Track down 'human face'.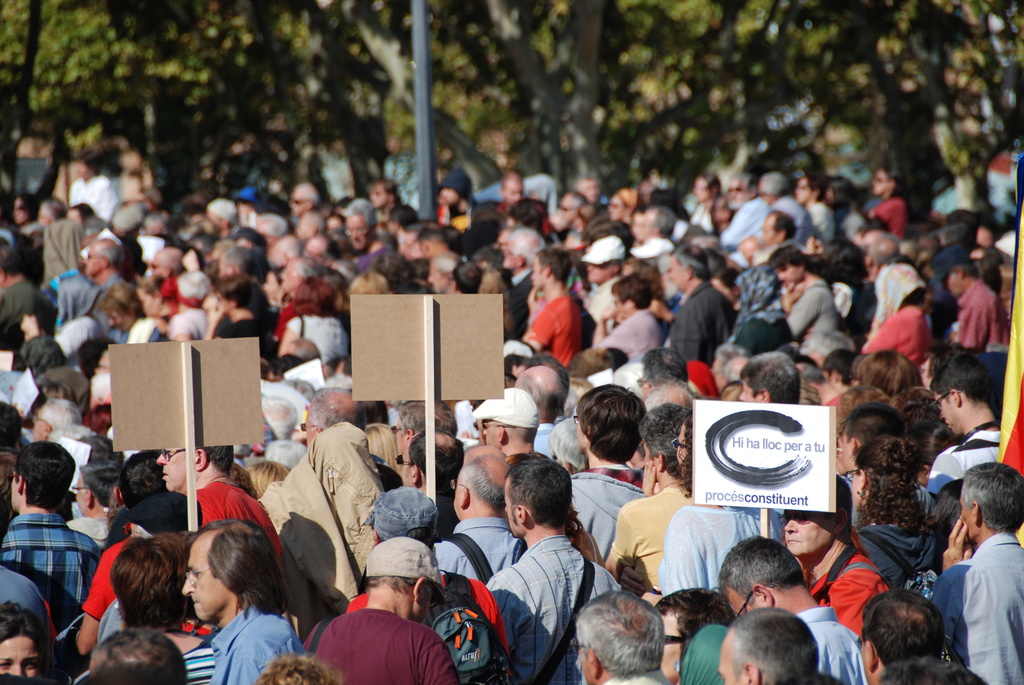
Tracked to region(443, 188, 458, 203).
